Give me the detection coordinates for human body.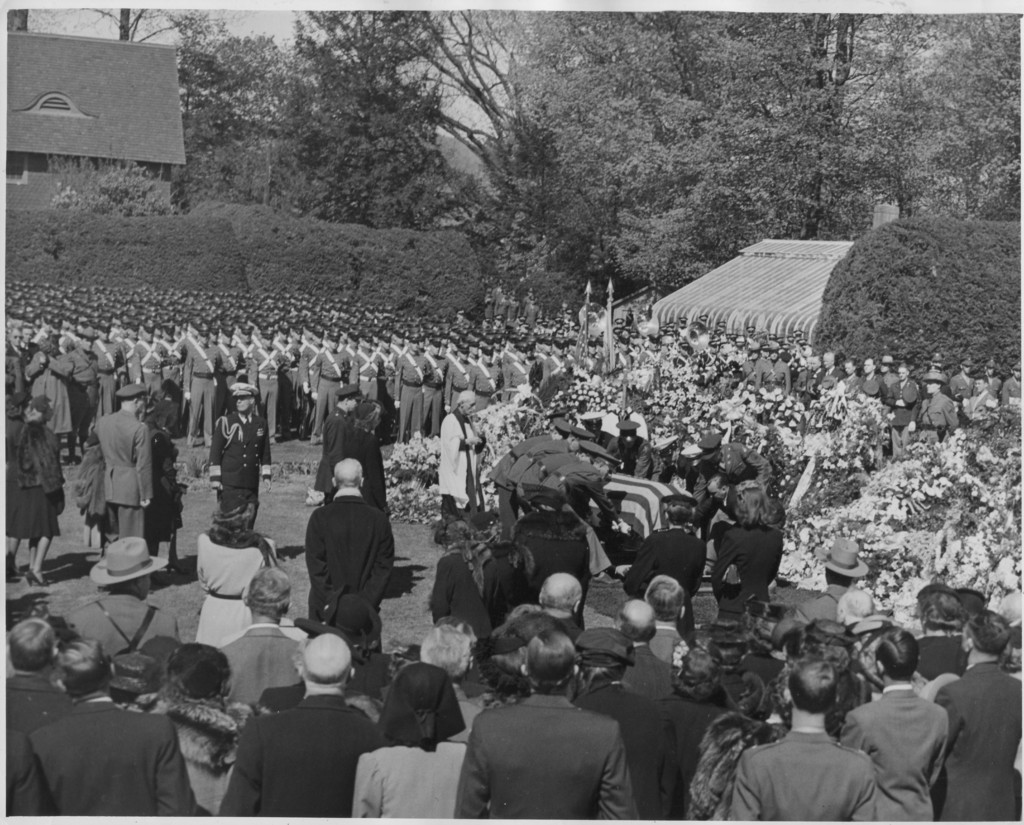
l=636, t=495, r=719, b=609.
